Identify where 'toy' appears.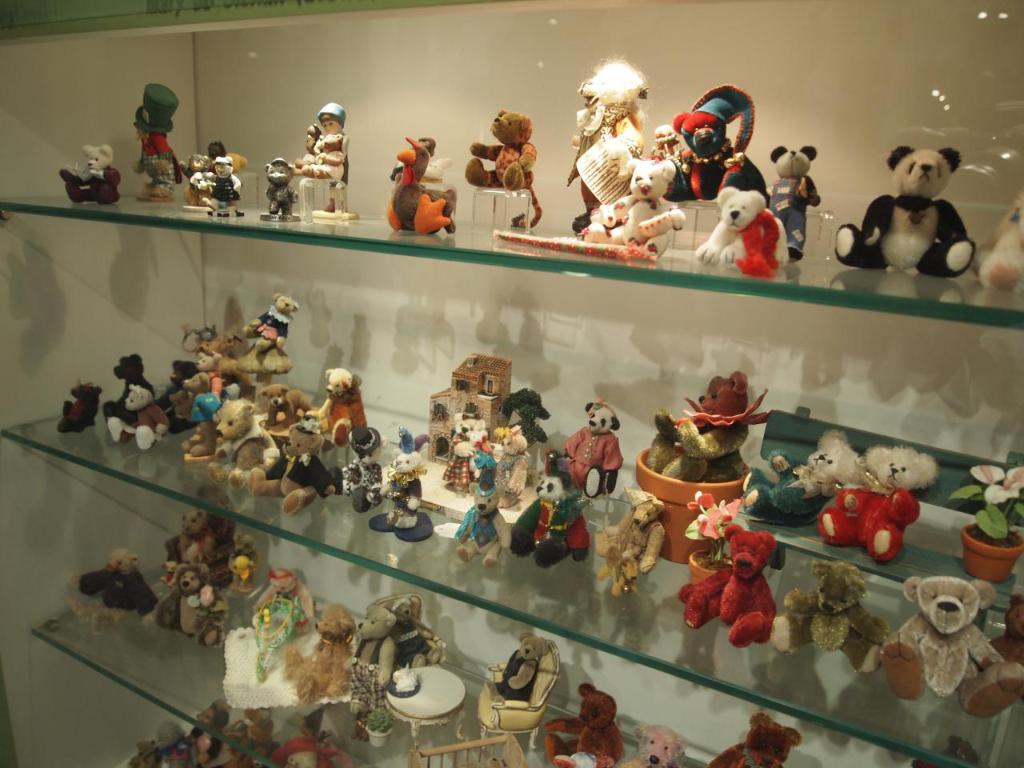
Appears at x1=473, y1=628, x2=562, y2=749.
